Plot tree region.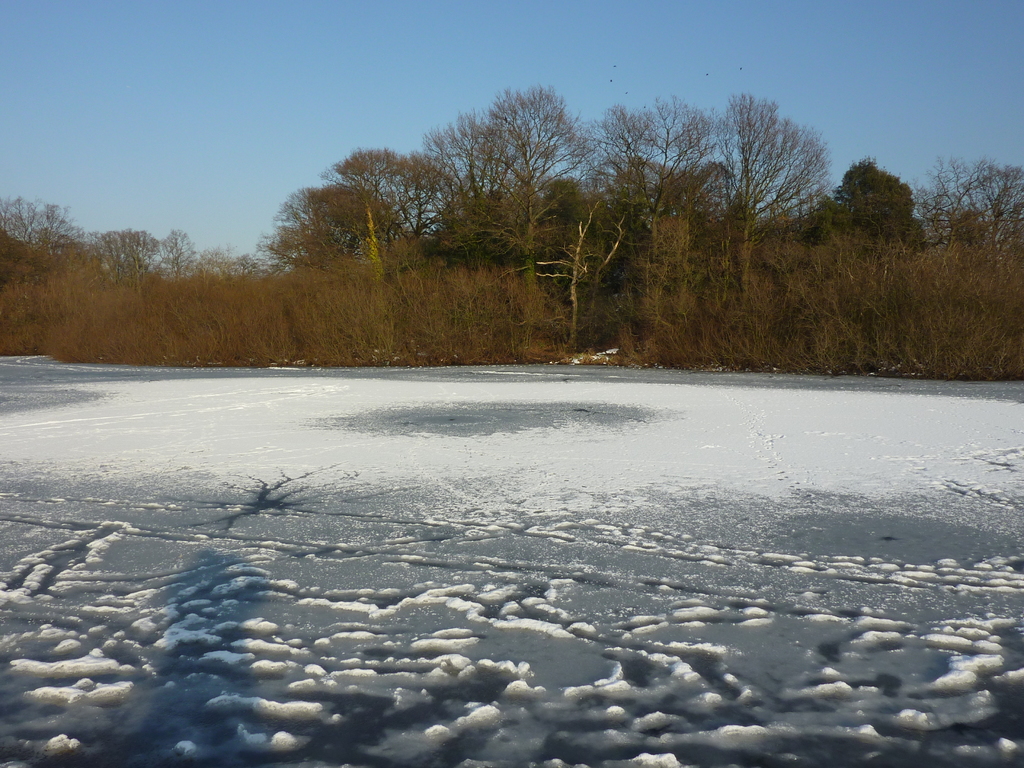
Plotted at {"left": 751, "top": 171, "right": 831, "bottom": 297}.
